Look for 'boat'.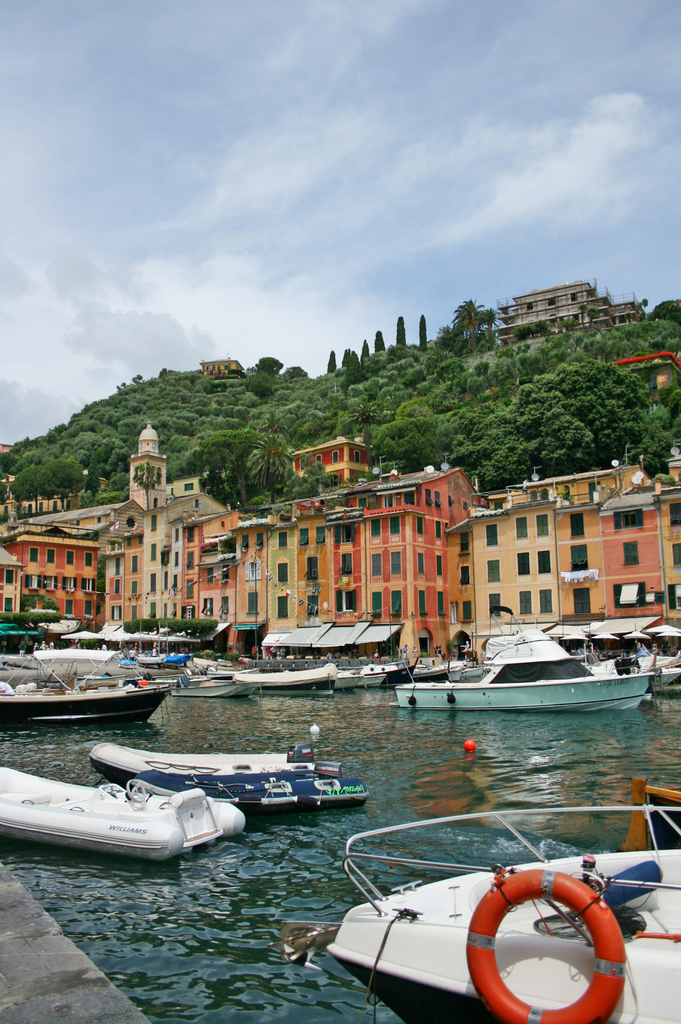
Found: {"x1": 0, "y1": 764, "x2": 243, "y2": 860}.
